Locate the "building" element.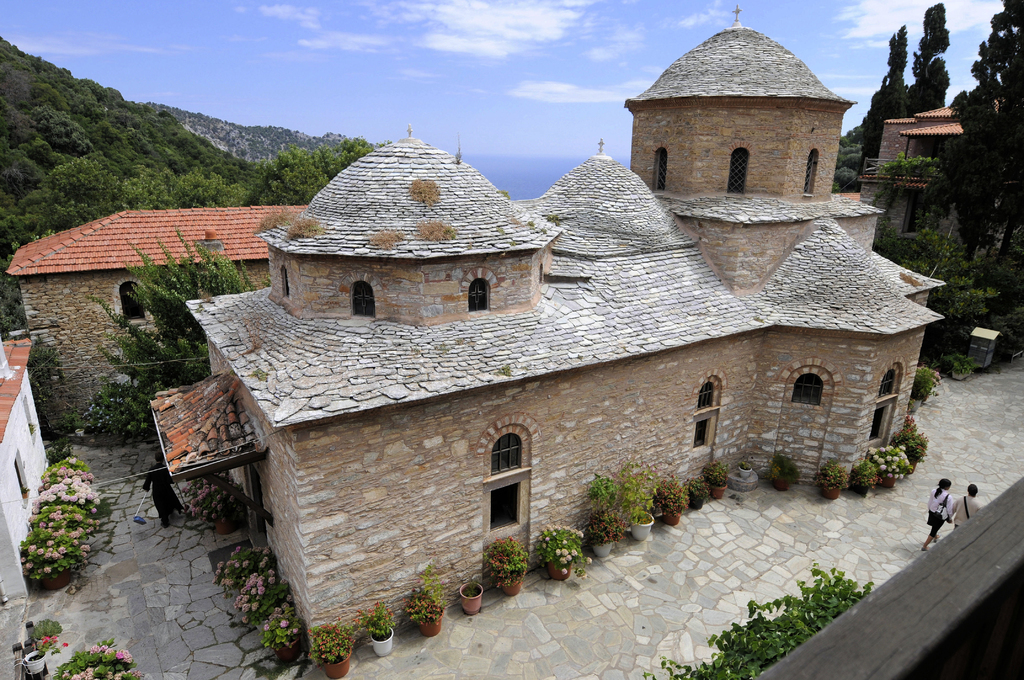
Element bbox: box=[7, 196, 303, 440].
